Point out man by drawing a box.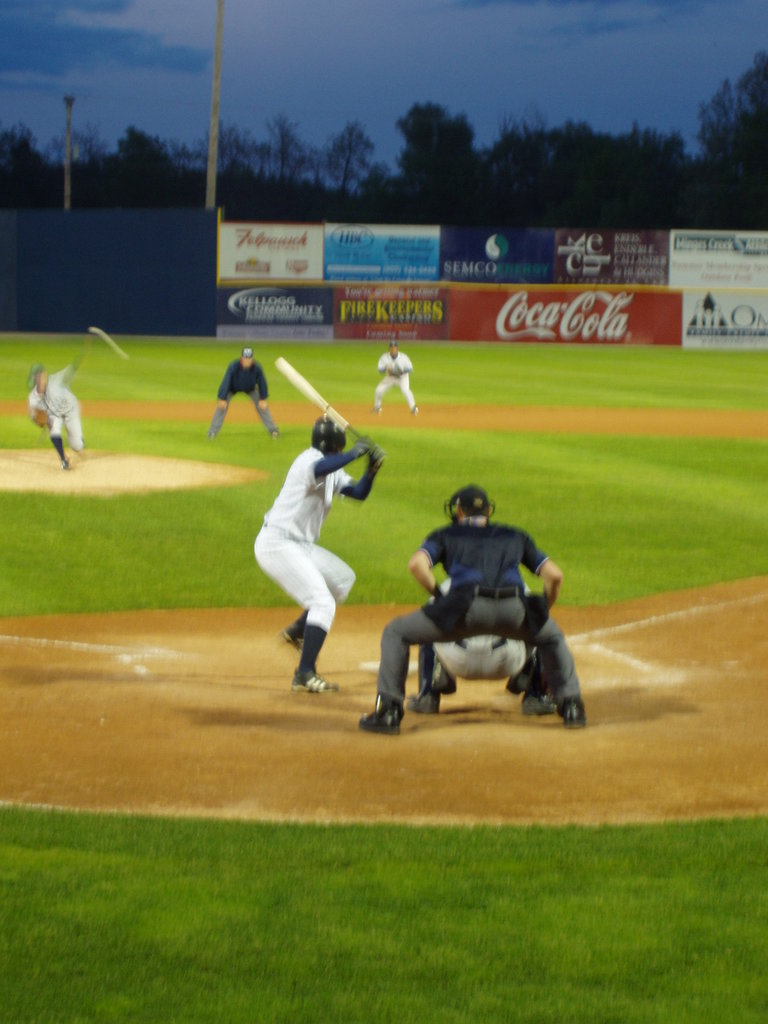
{"left": 374, "top": 338, "right": 422, "bottom": 413}.
